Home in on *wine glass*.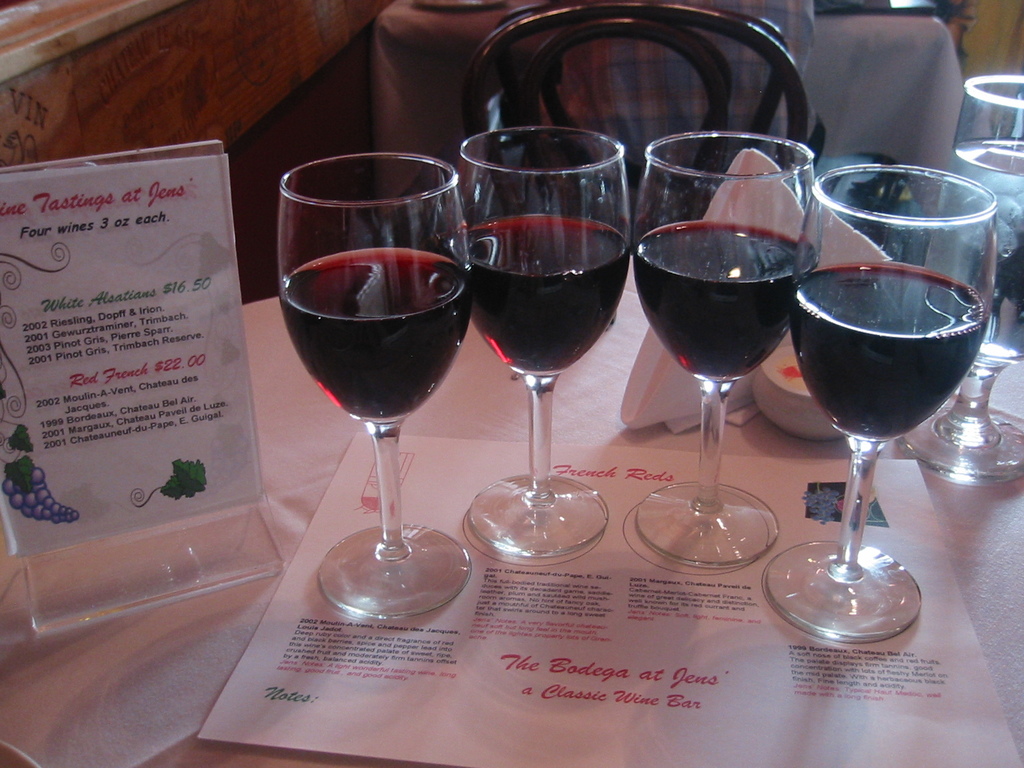
Homed in at select_region(897, 80, 1023, 482).
